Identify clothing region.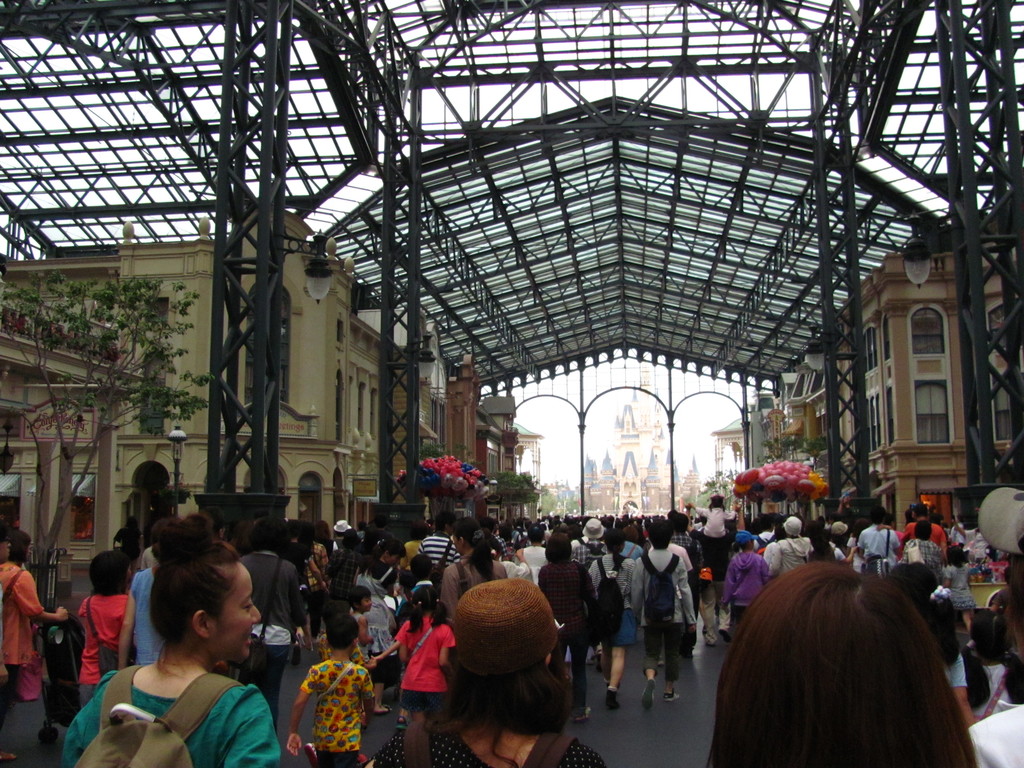
Region: <region>118, 529, 141, 559</region>.
